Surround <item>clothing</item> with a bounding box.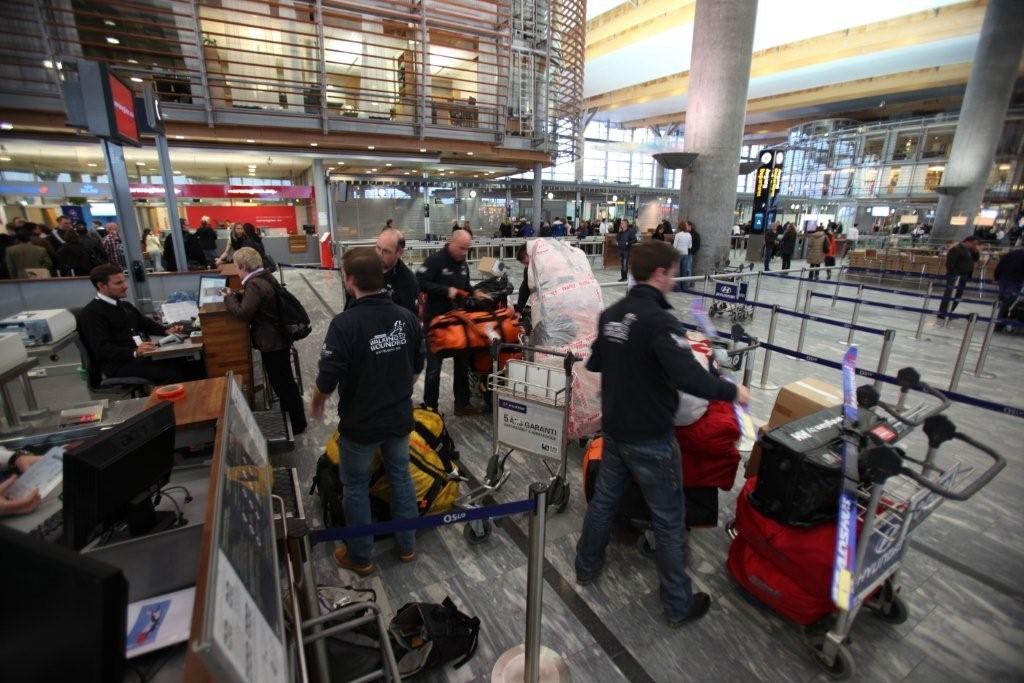
select_region(0, 516, 110, 682).
